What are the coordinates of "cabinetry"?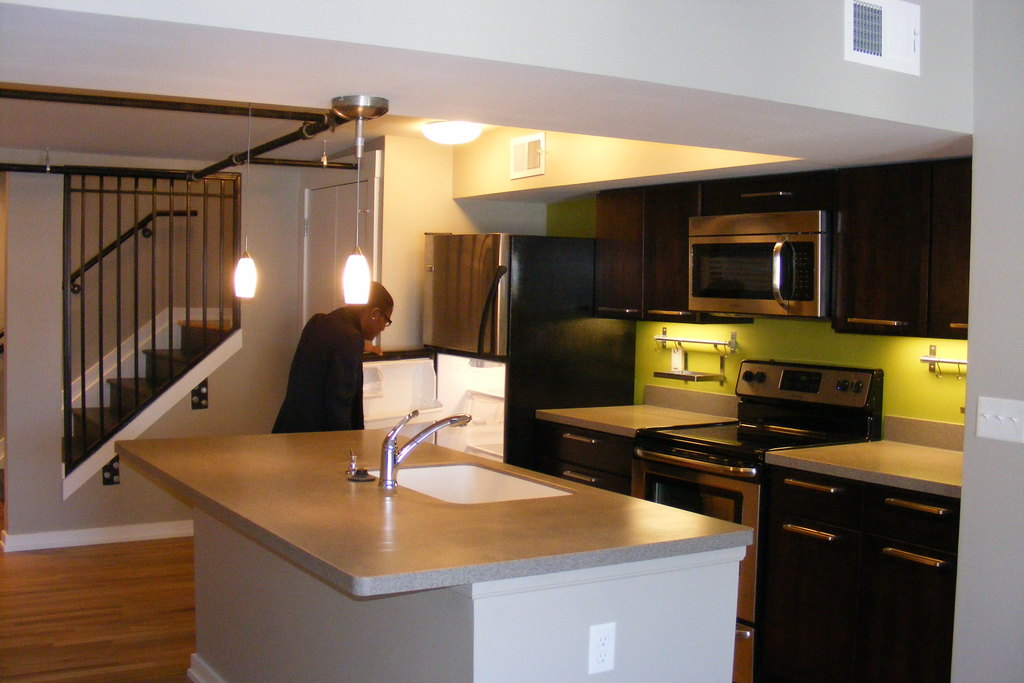
locate(532, 384, 737, 500).
